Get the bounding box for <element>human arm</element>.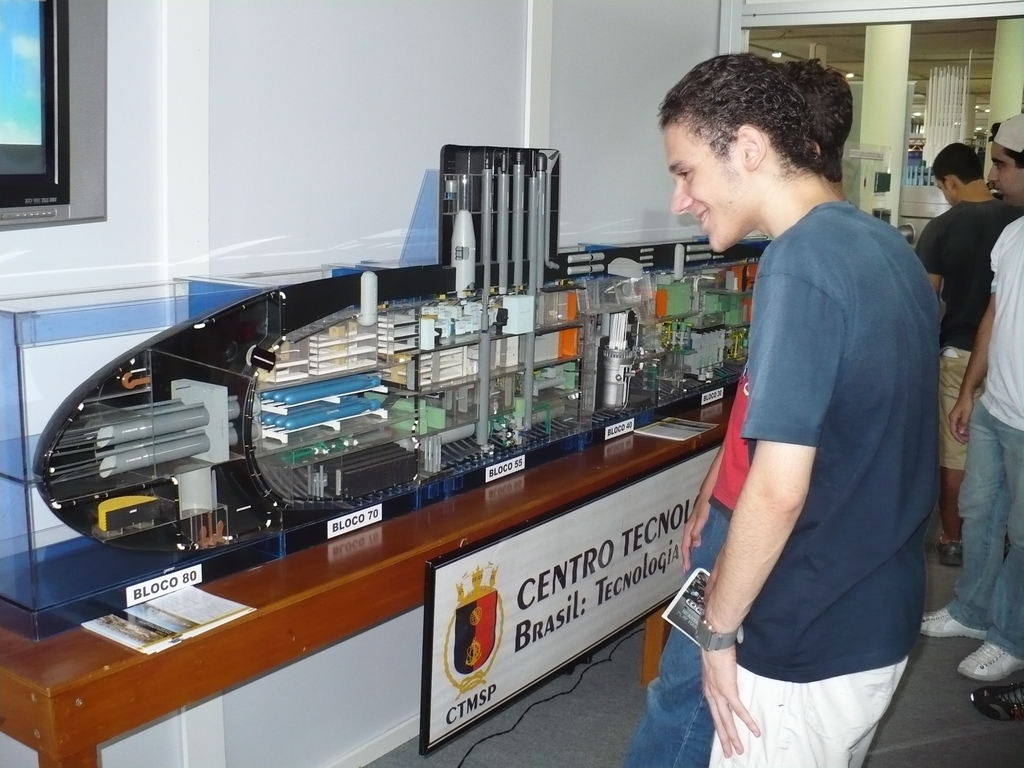
bbox(680, 438, 723, 569).
